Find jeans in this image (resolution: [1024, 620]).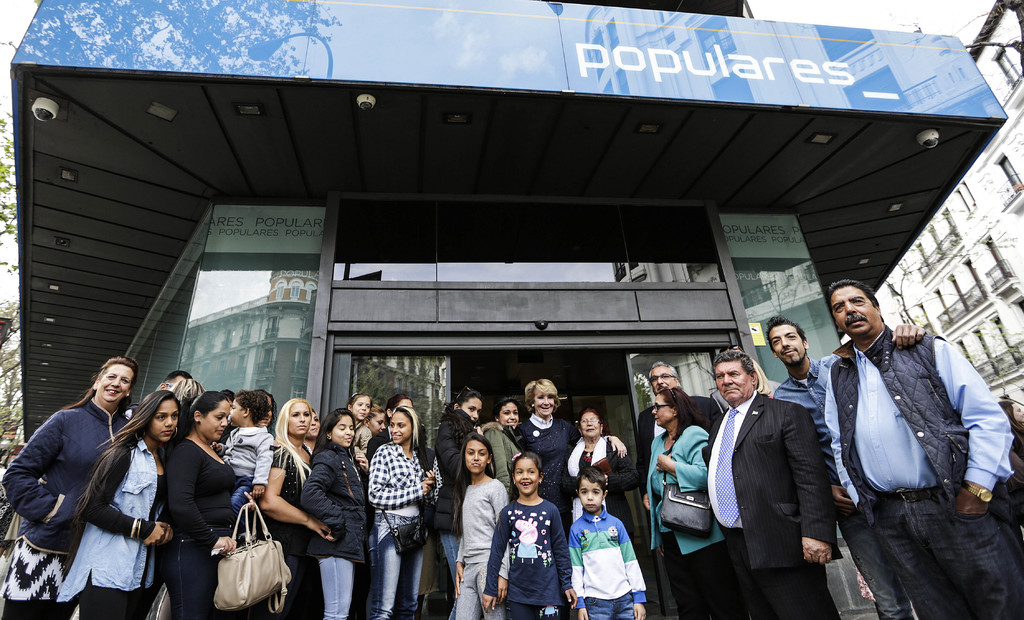
457, 563, 508, 619.
